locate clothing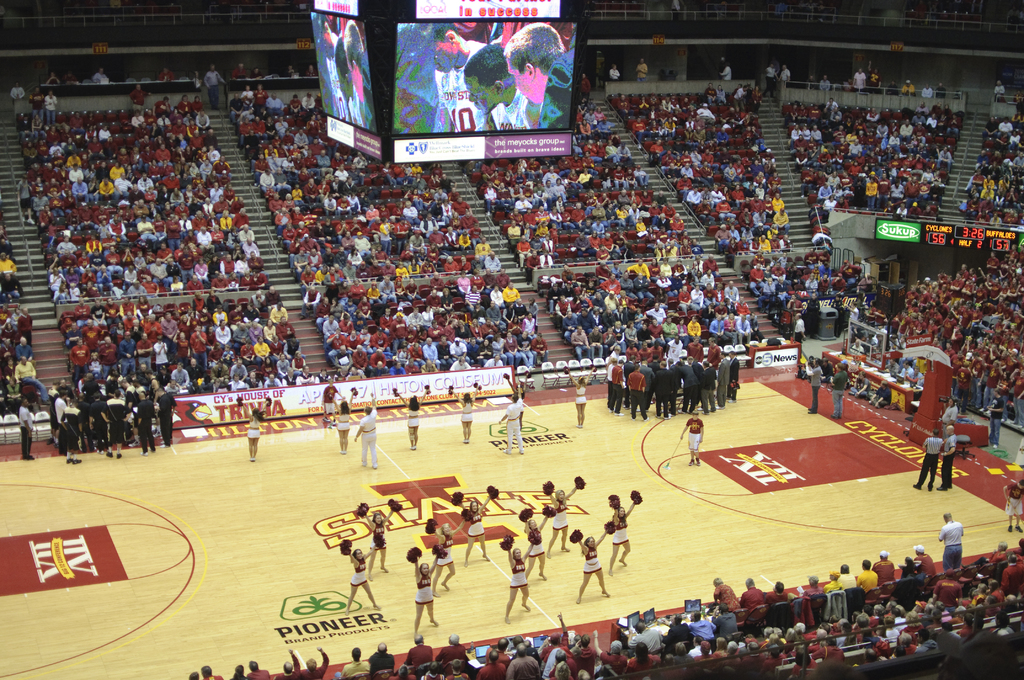
x1=394 y1=387 x2=428 y2=451
